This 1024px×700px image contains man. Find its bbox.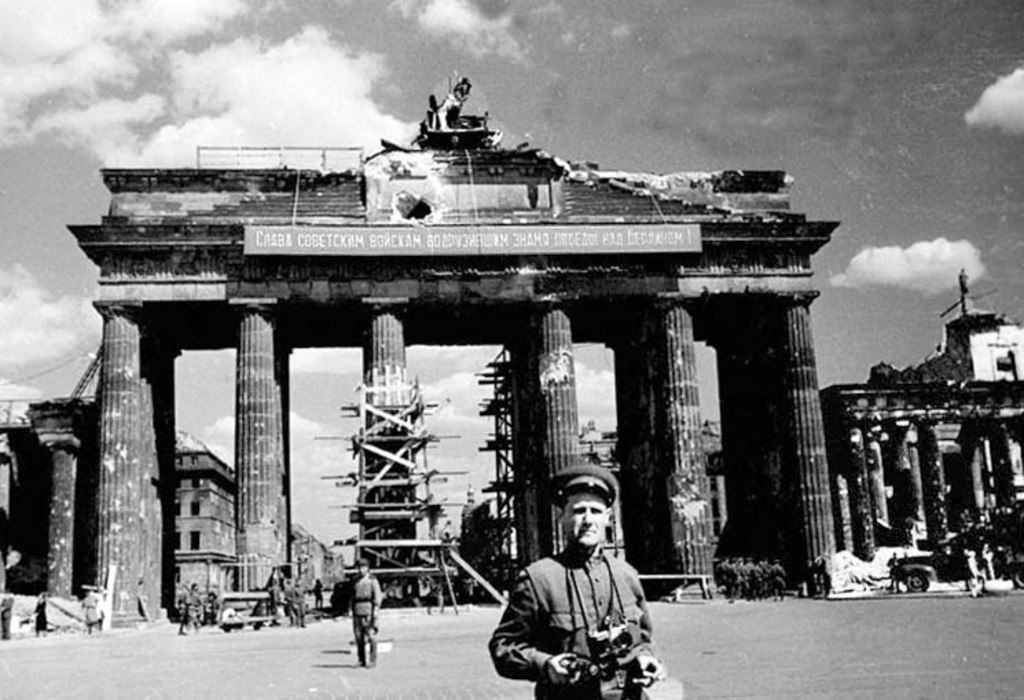
bbox(481, 474, 652, 699).
